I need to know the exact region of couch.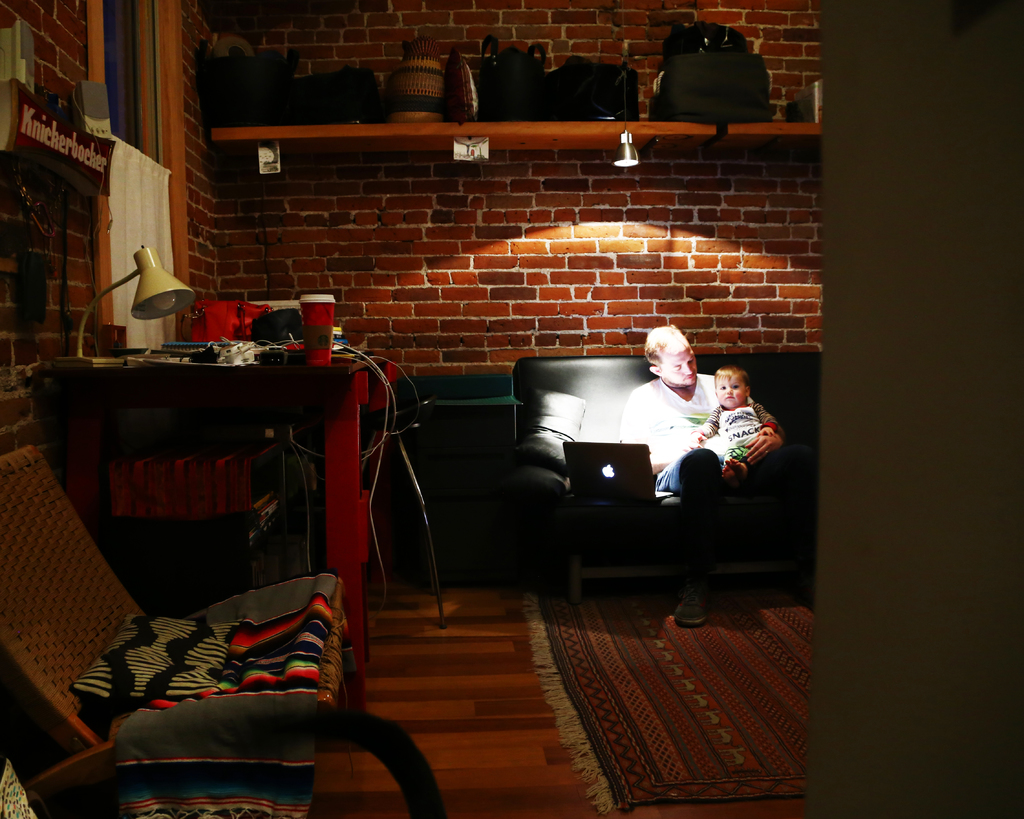
Region: crop(441, 356, 787, 610).
